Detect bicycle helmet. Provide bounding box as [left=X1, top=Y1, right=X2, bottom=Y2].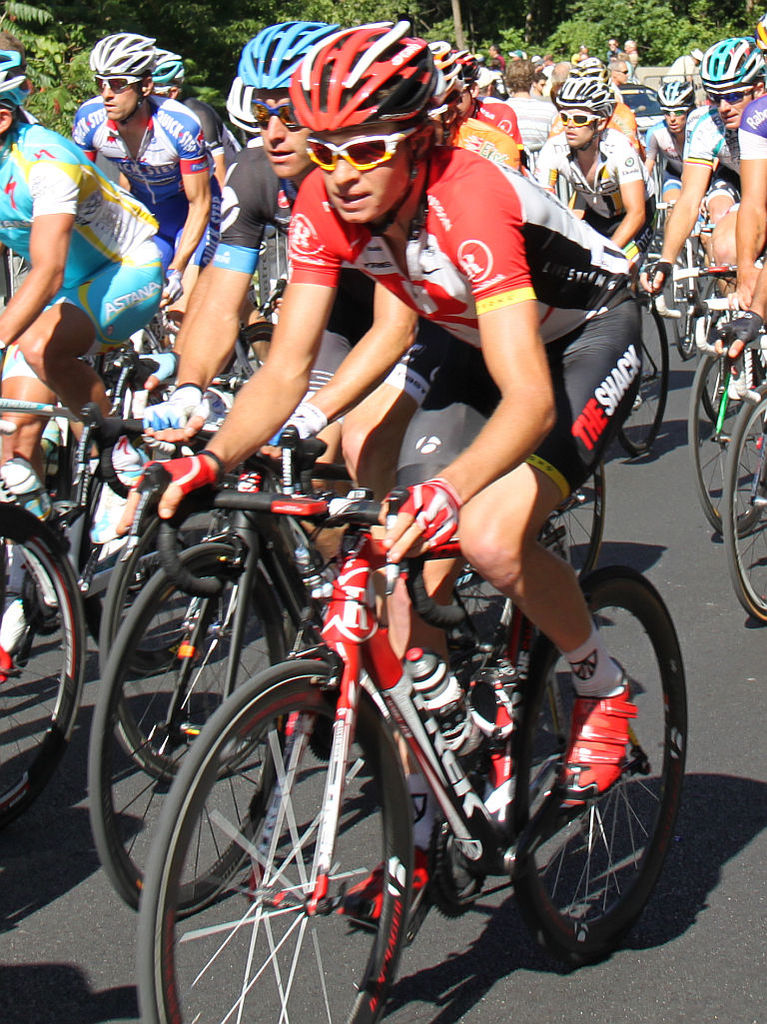
[left=418, top=46, right=473, bottom=95].
